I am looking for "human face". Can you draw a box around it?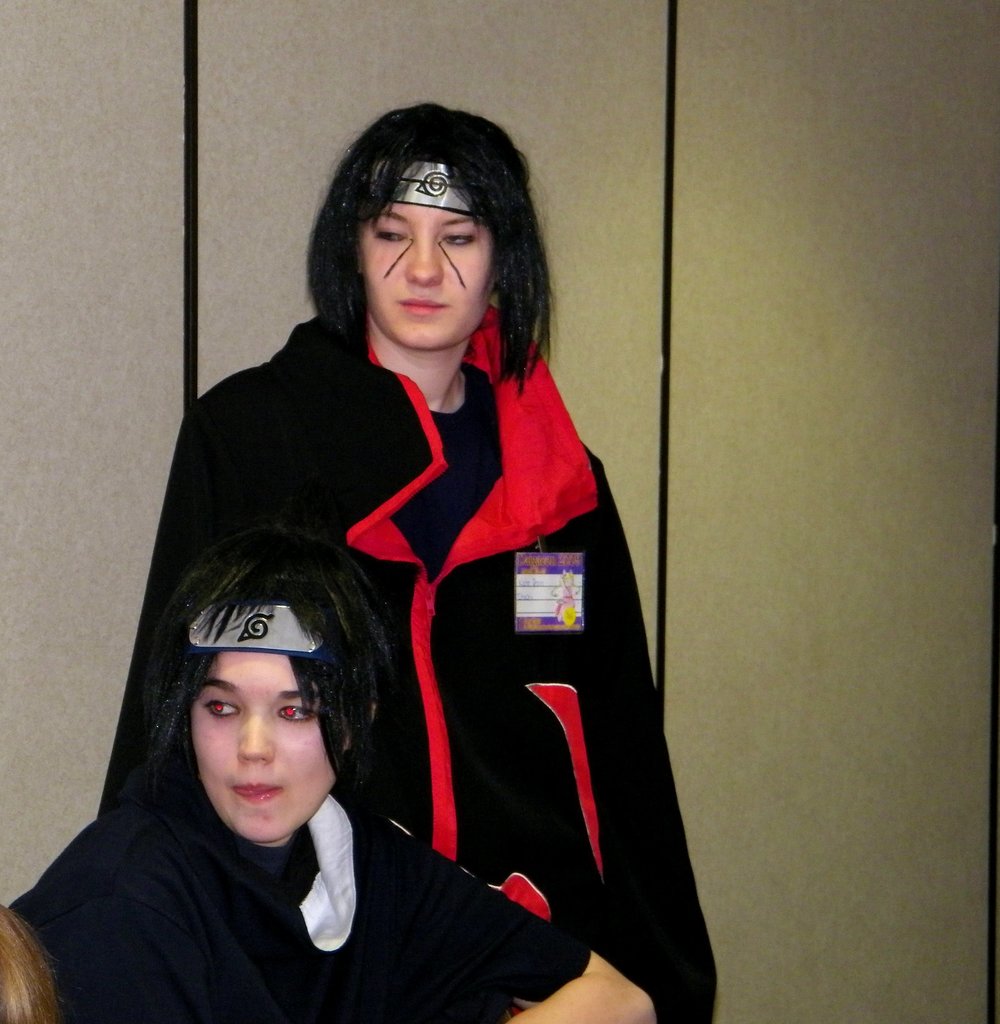
Sure, the bounding box is bbox=[184, 645, 337, 843].
